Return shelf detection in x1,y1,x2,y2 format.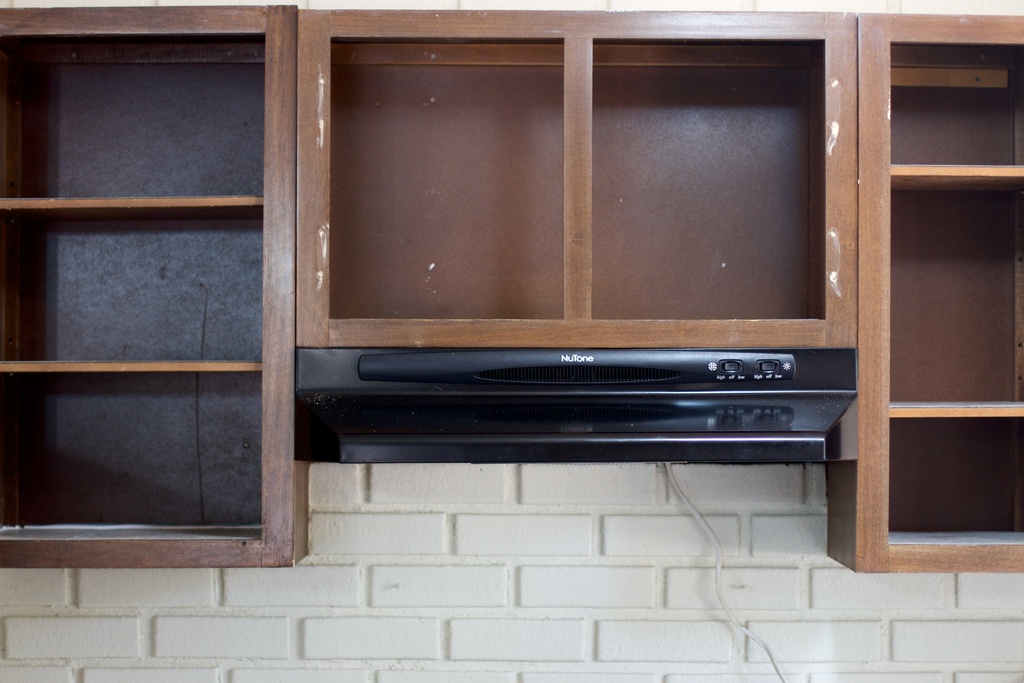
559,10,848,356.
